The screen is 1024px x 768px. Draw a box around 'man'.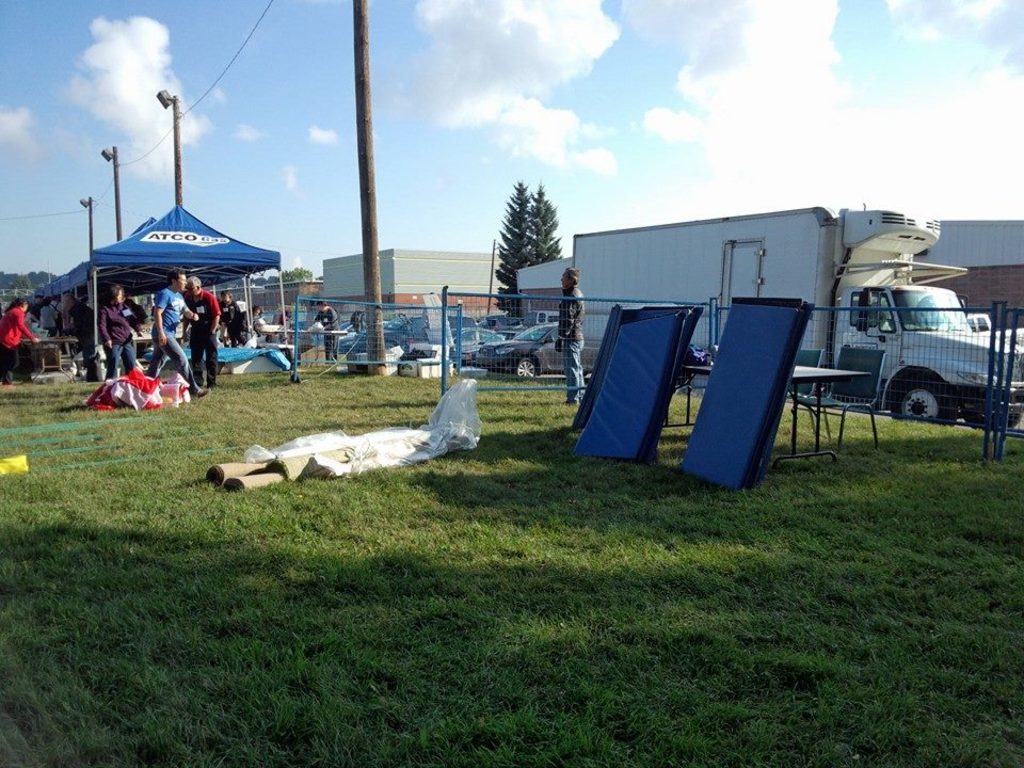
146 266 212 395.
